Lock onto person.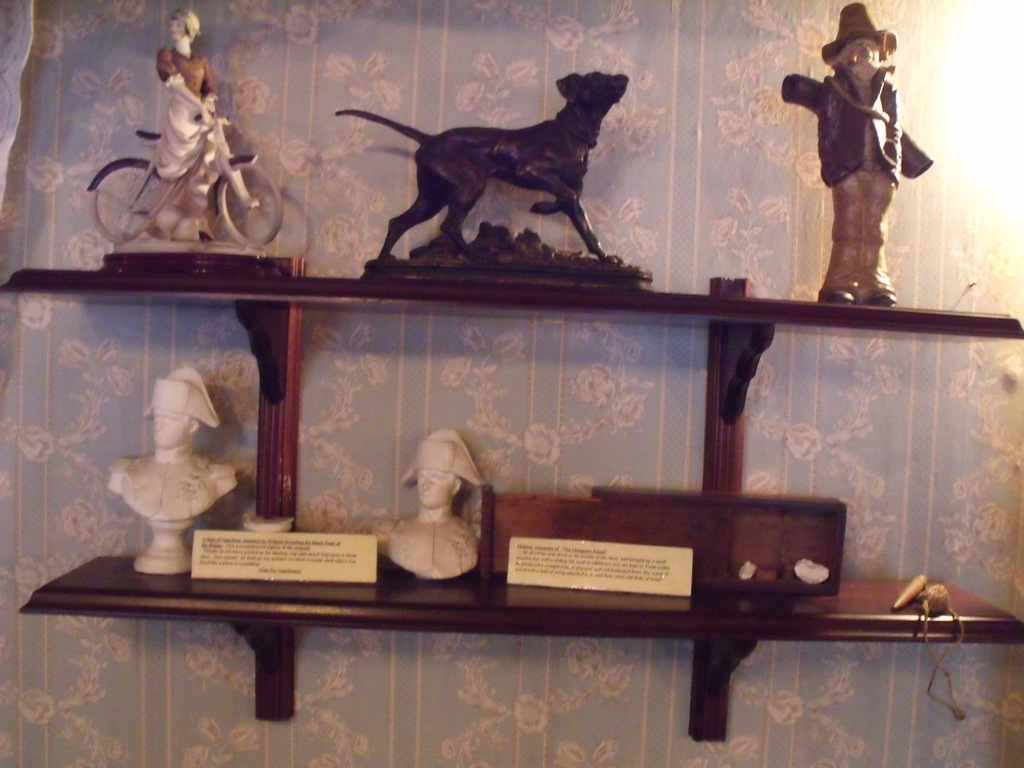
Locked: l=107, t=360, r=235, b=520.
